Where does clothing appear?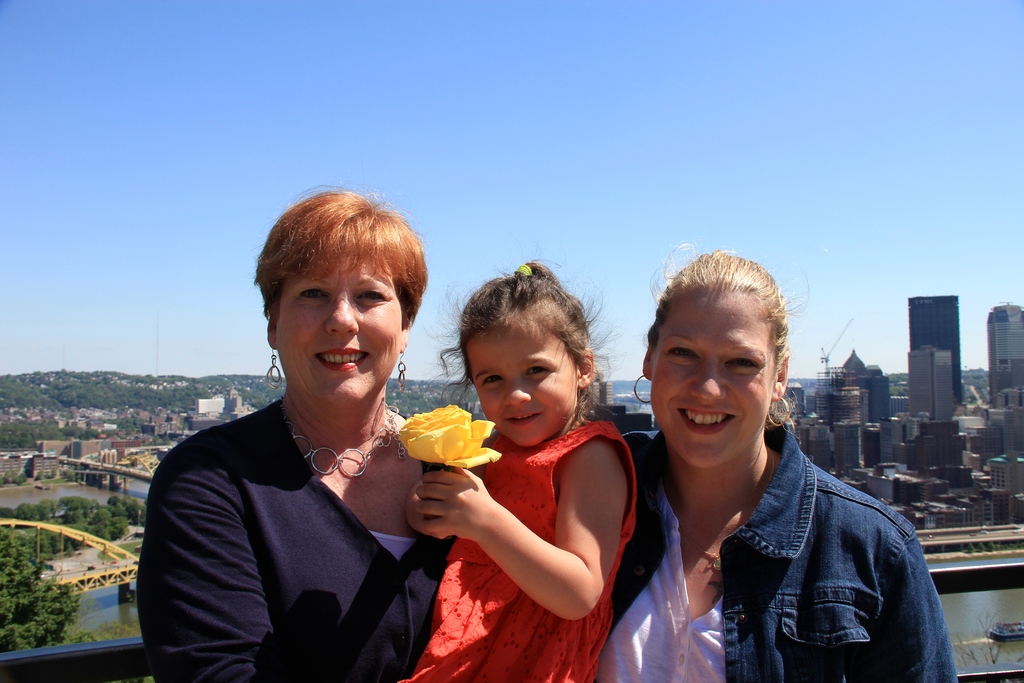
Appears at 151/339/467/677.
